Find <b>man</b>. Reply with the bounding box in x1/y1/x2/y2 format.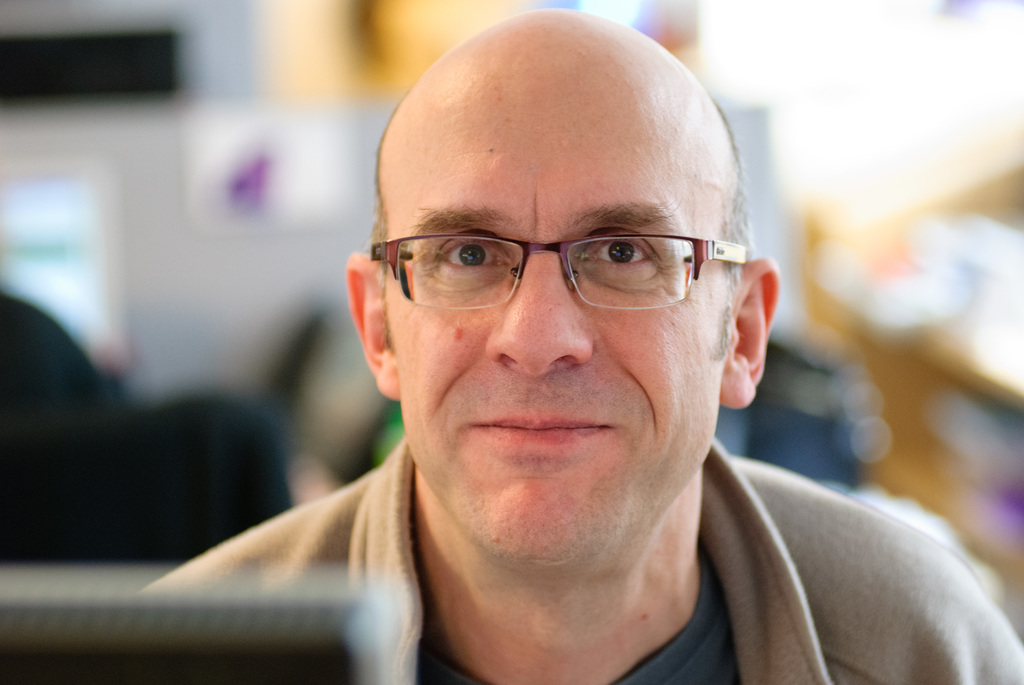
98/3/940/666.
